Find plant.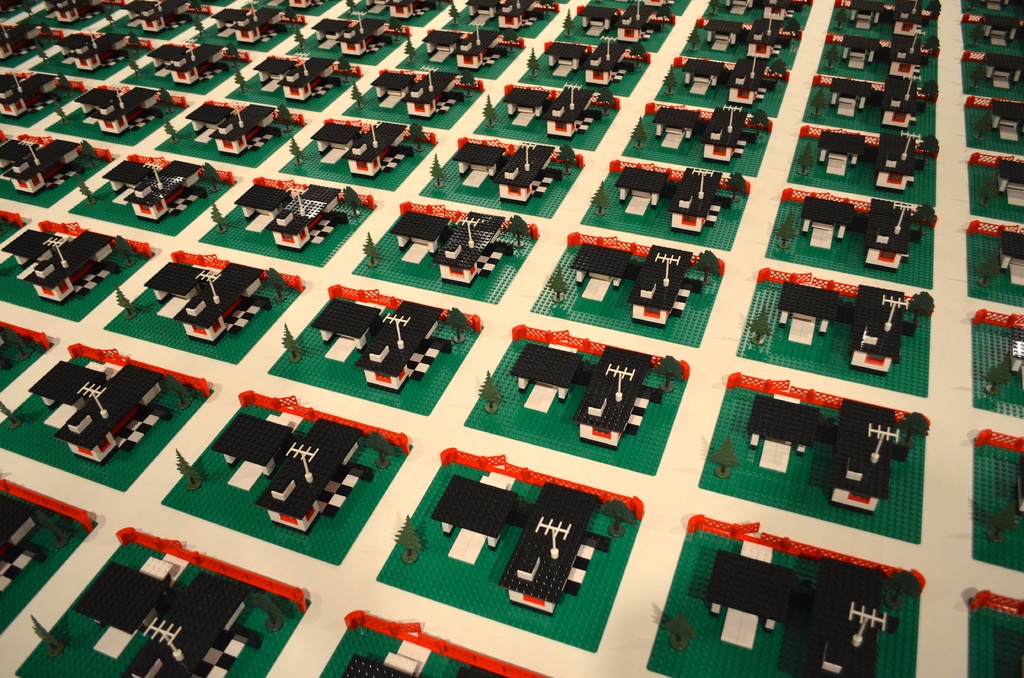
56 72 74 94.
